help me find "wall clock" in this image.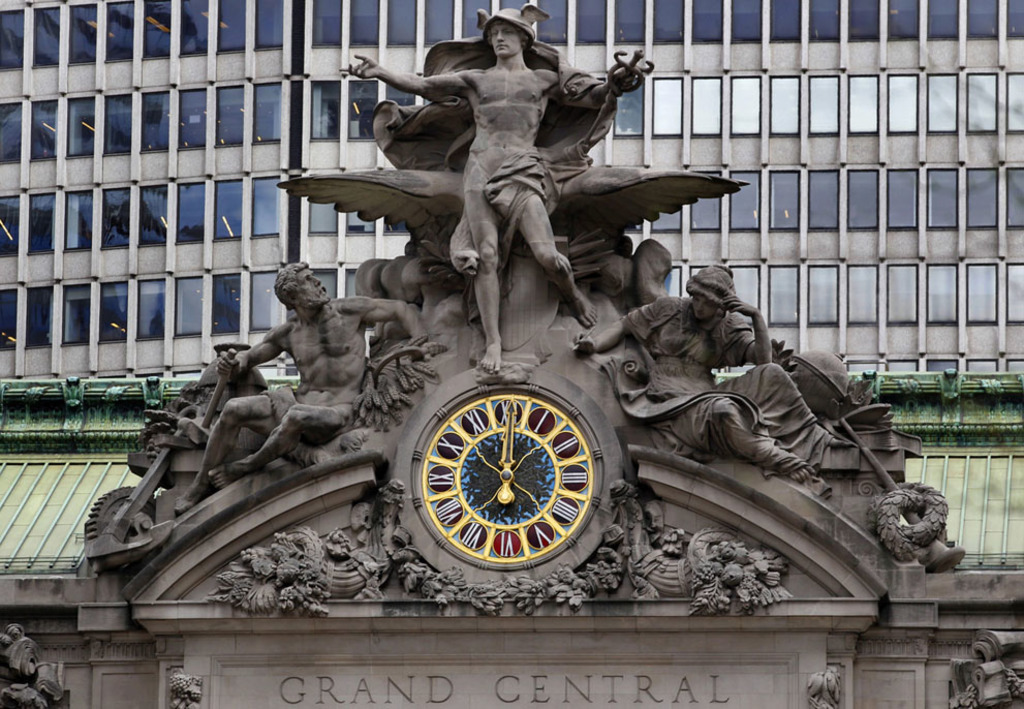
Found it: crop(418, 388, 606, 568).
